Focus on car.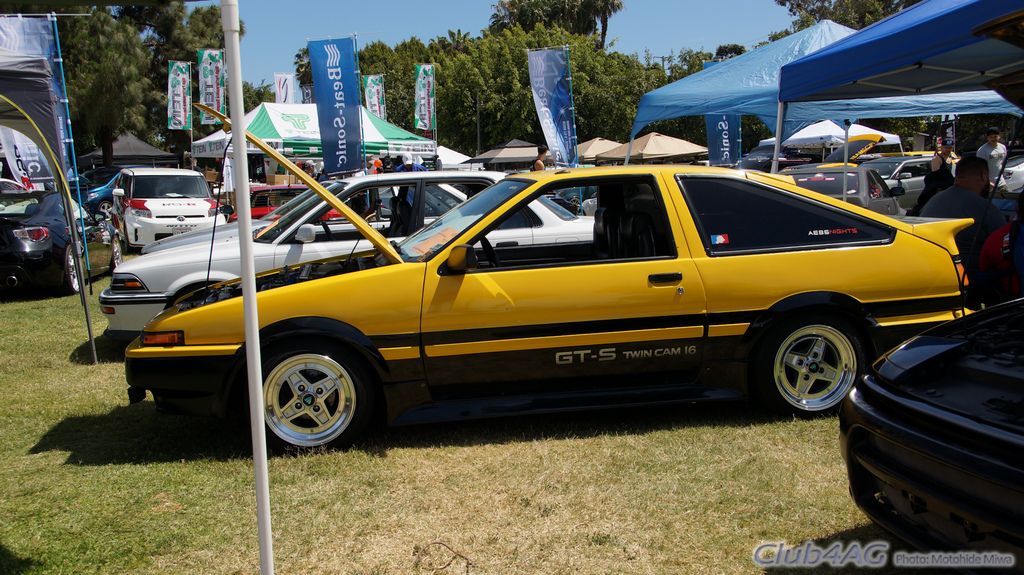
Focused at [98,171,602,333].
